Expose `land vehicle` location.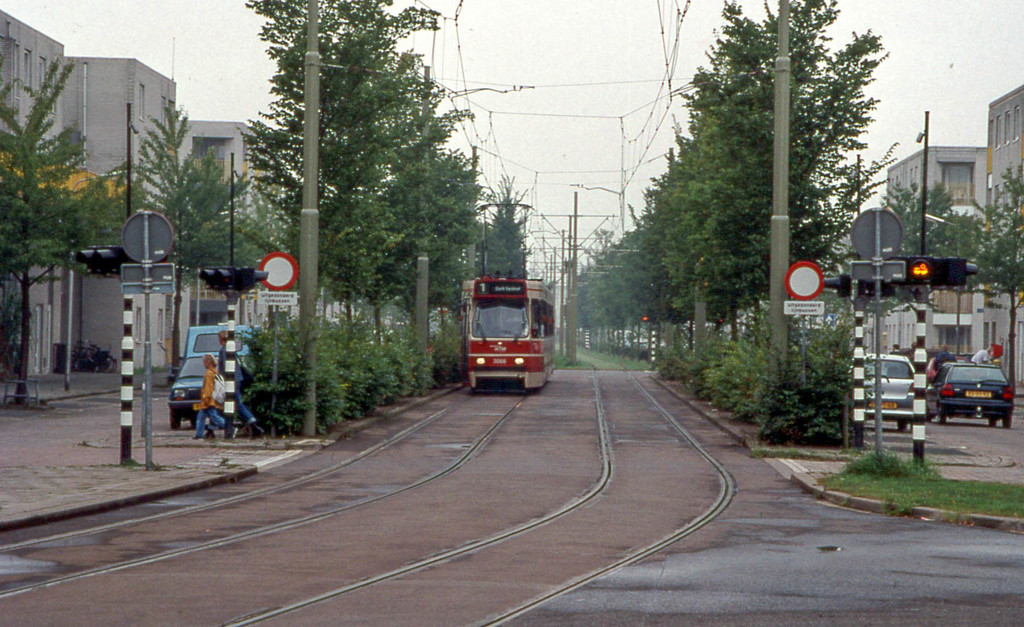
Exposed at (166, 324, 268, 429).
